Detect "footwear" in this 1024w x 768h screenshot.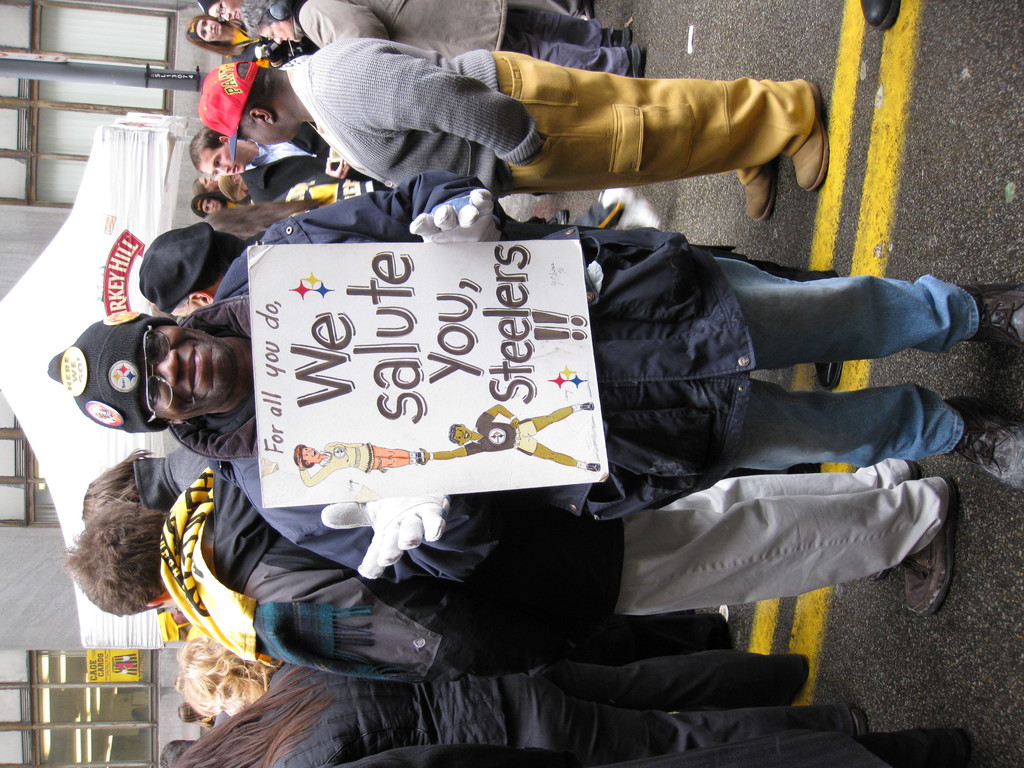
Detection: {"left": 586, "top": 463, "right": 602, "bottom": 474}.
